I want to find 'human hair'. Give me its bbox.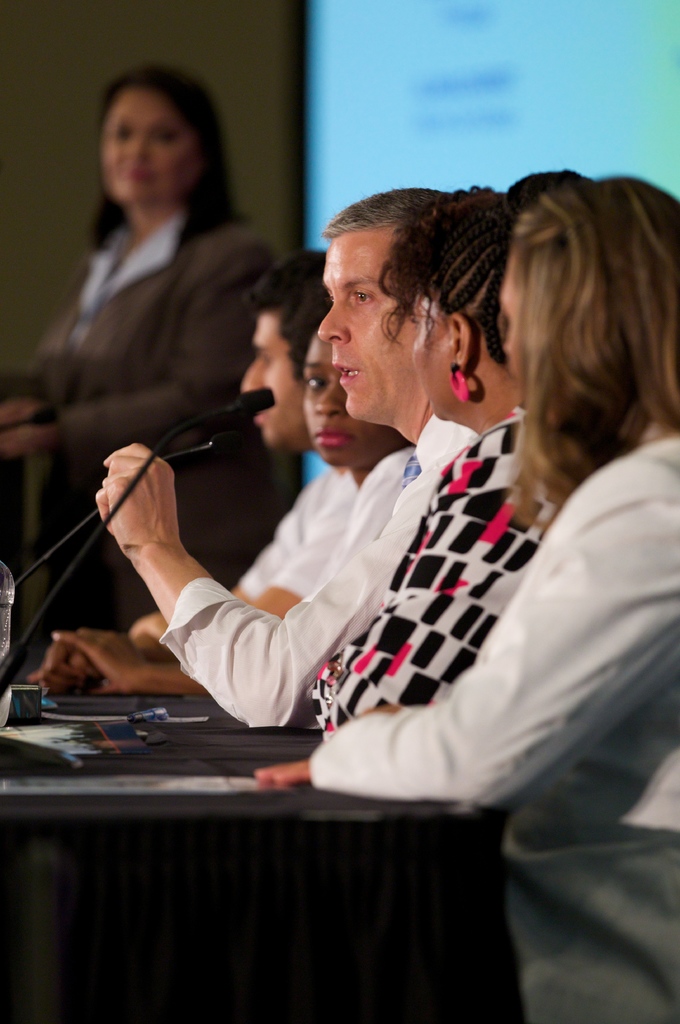
l=322, t=184, r=456, b=237.
